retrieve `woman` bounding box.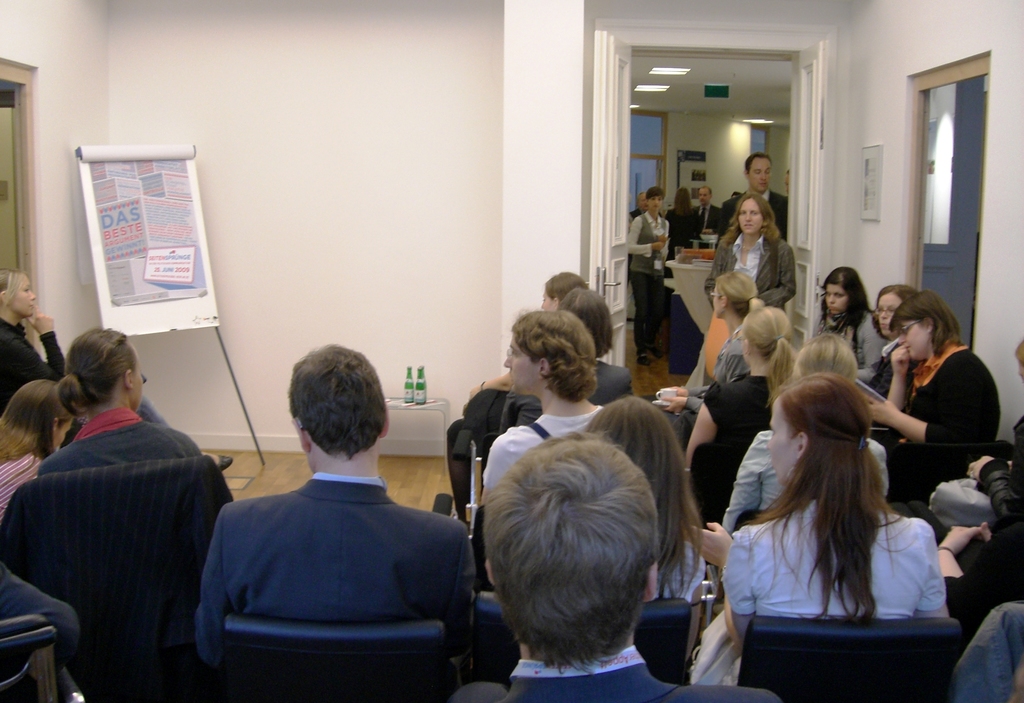
Bounding box: pyautogui.locateOnScreen(727, 335, 890, 537).
